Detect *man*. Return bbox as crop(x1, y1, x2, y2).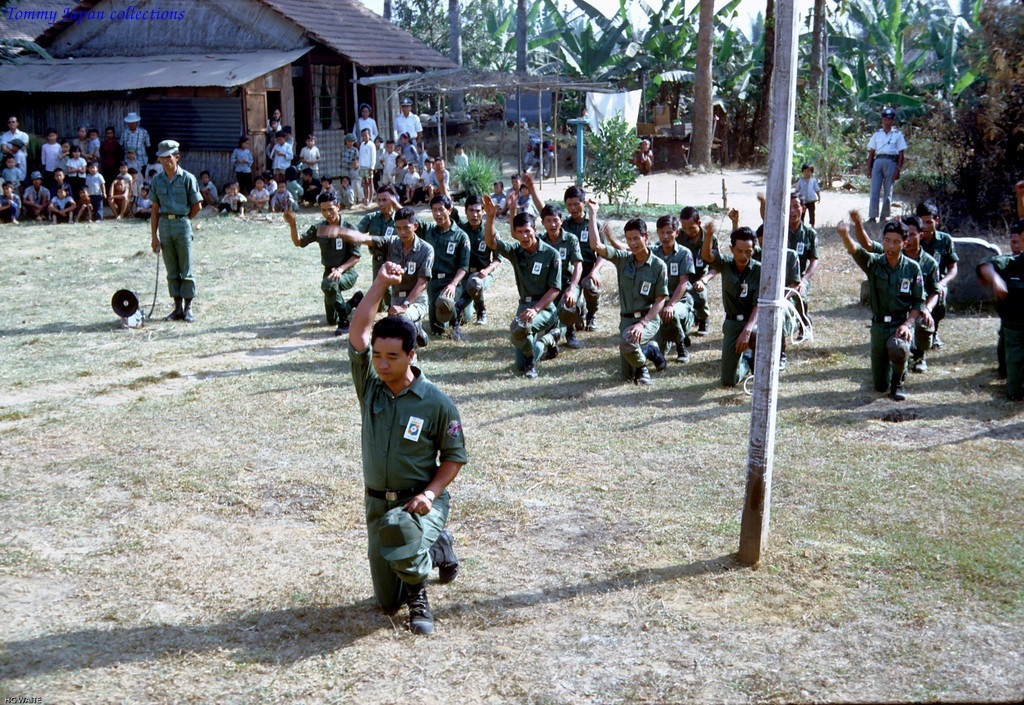
crop(693, 215, 761, 384).
